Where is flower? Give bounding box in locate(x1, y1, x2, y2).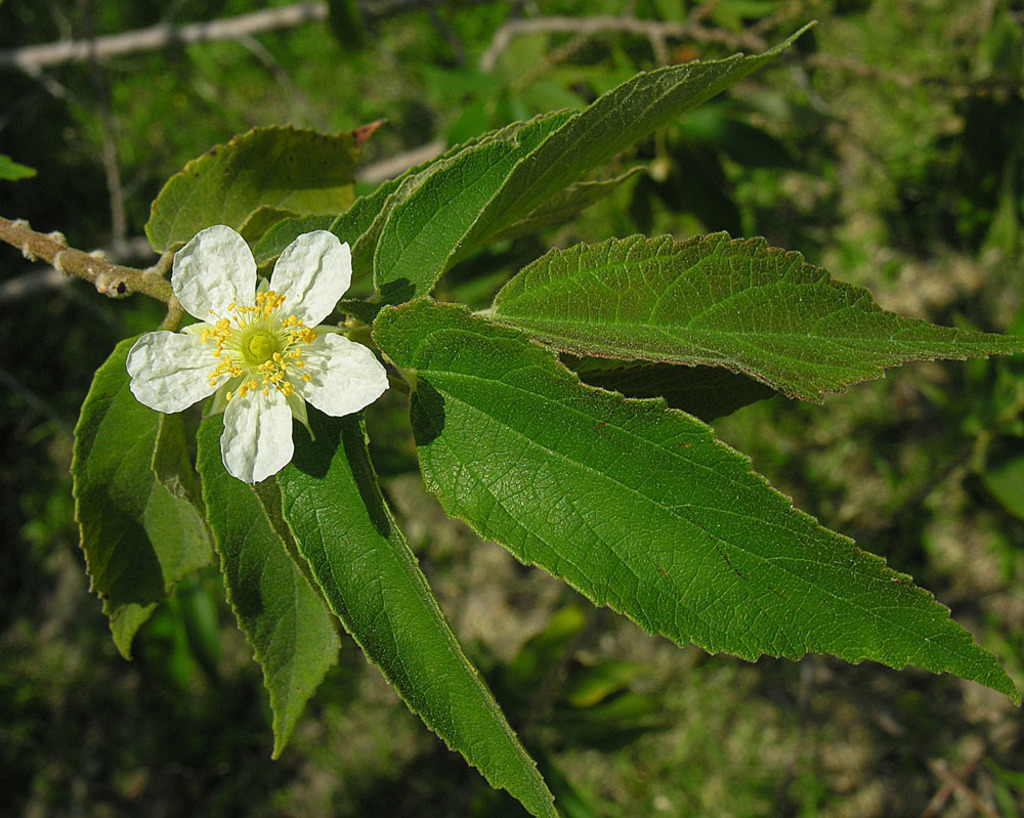
locate(132, 221, 375, 461).
